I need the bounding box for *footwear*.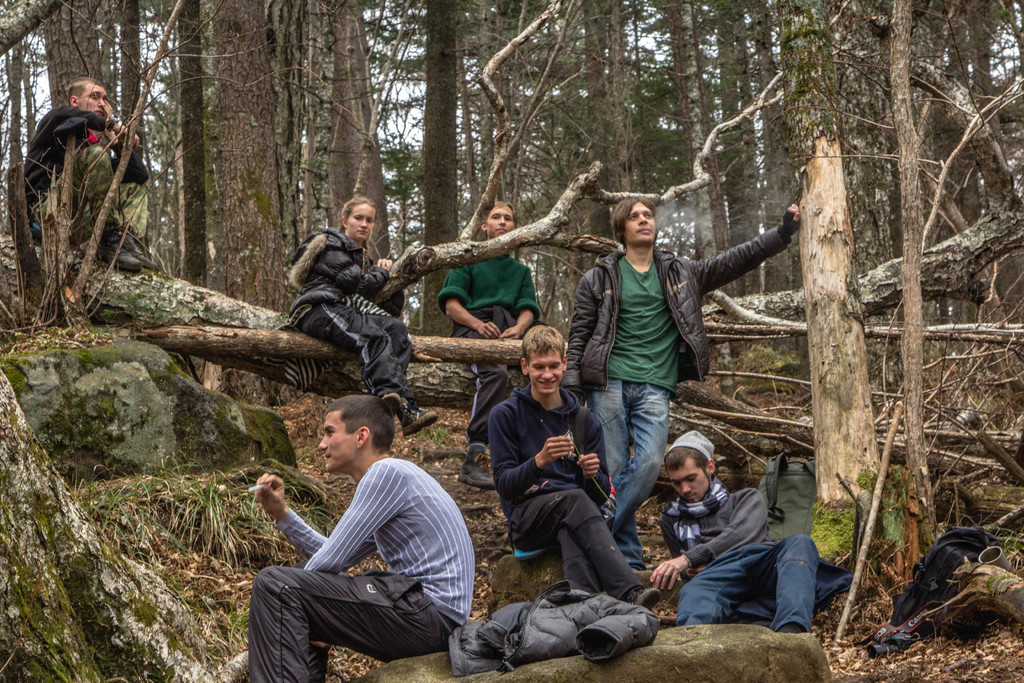
Here it is: Rect(370, 382, 403, 415).
